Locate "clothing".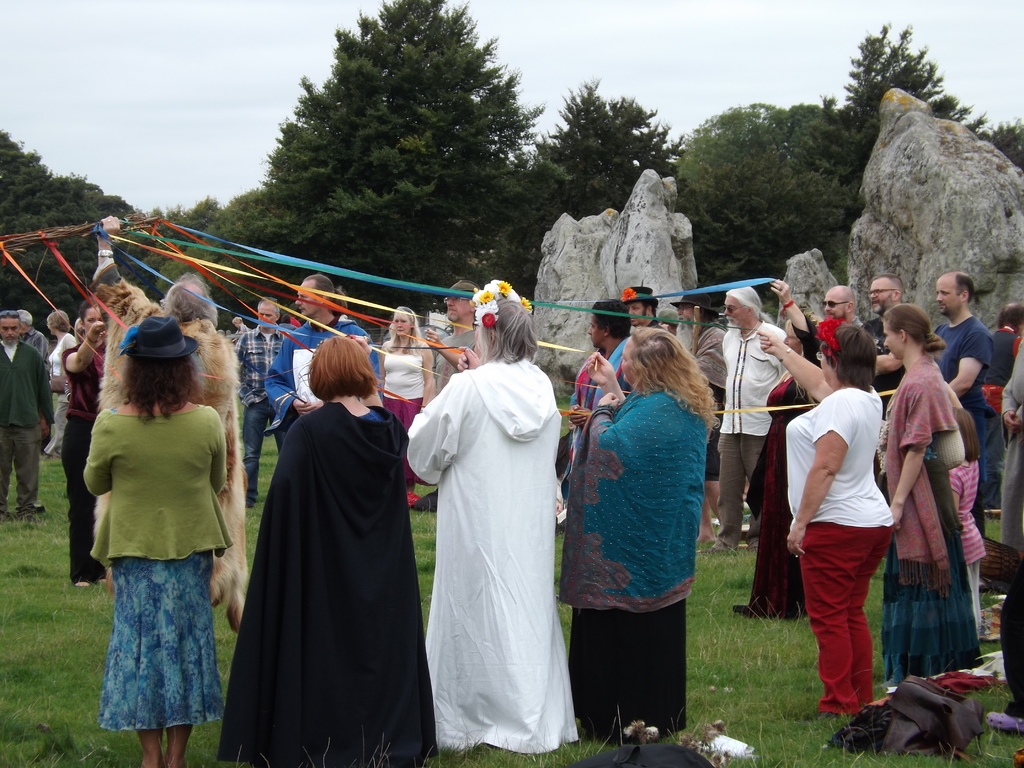
Bounding box: {"x1": 234, "y1": 322, "x2": 290, "y2": 504}.
